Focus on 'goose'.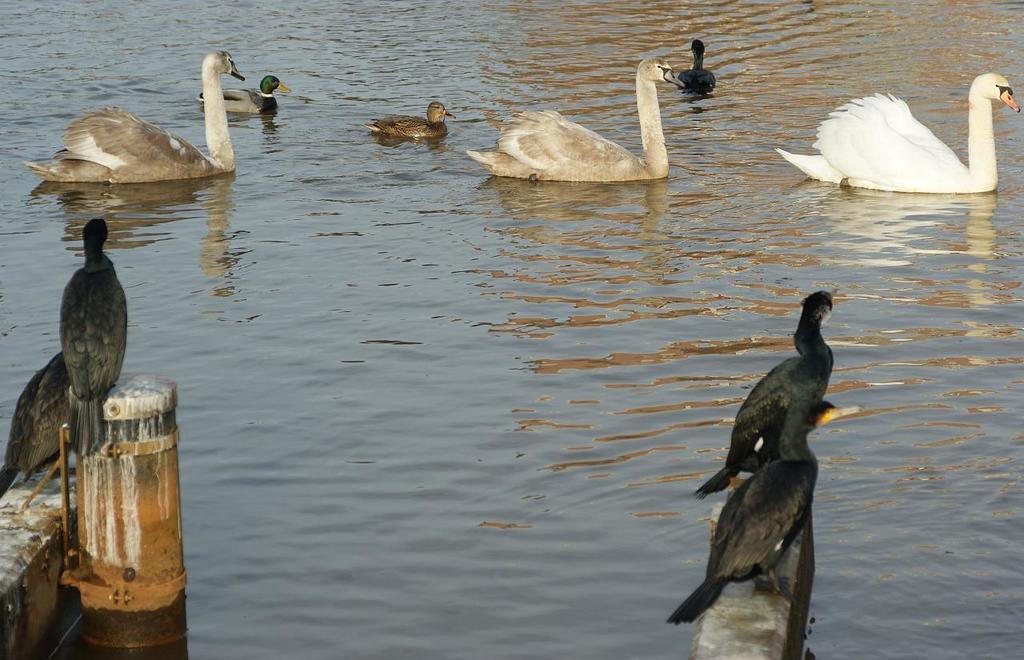
Focused at locate(192, 77, 294, 118).
